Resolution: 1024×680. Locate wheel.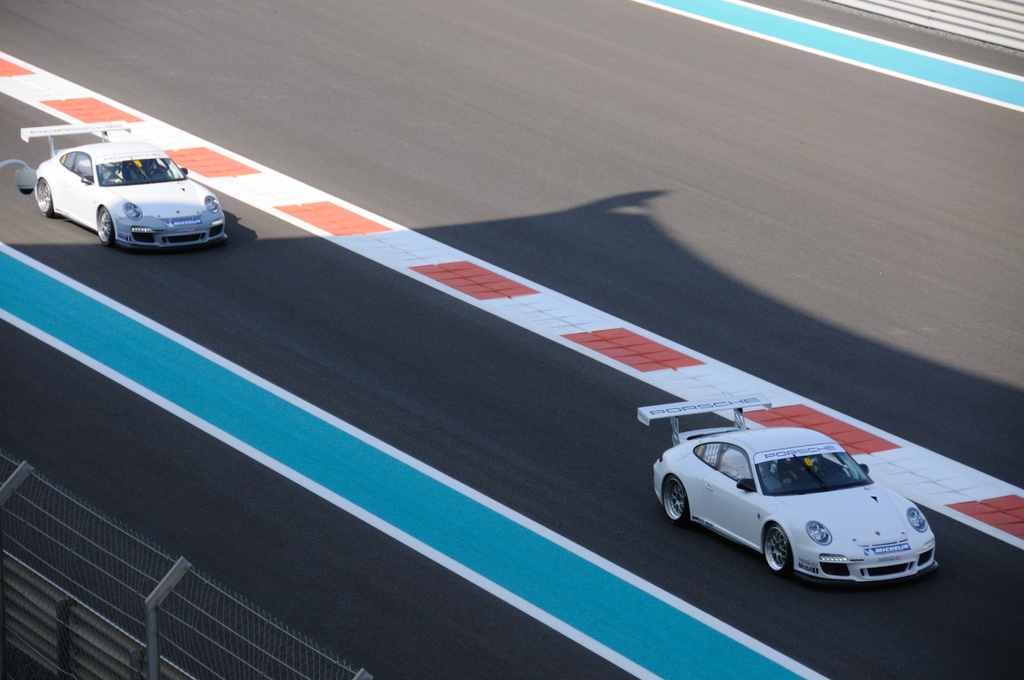
bbox(36, 181, 53, 210).
